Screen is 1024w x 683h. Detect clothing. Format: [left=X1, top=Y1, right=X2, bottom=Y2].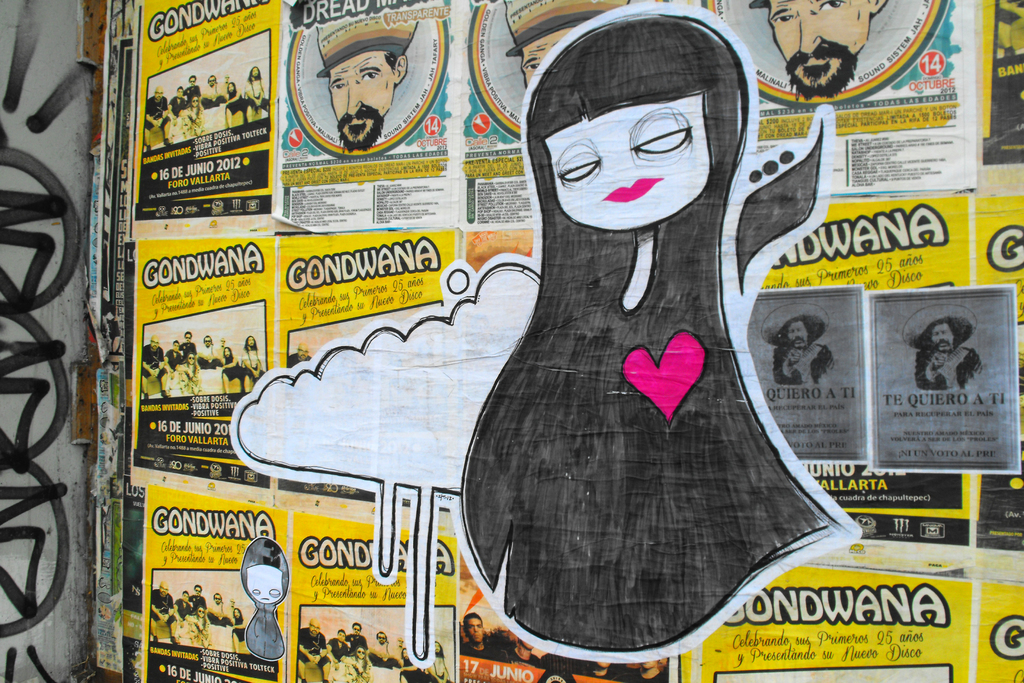
[left=200, top=83, right=229, bottom=103].
